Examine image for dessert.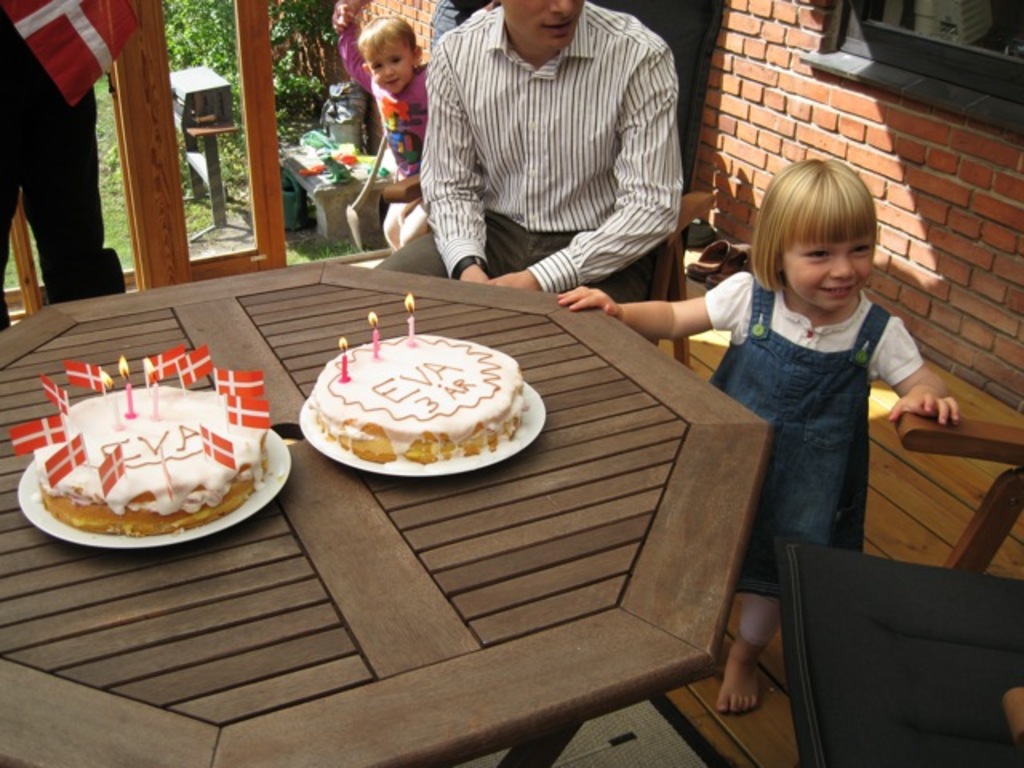
Examination result: [left=40, top=386, right=266, bottom=533].
